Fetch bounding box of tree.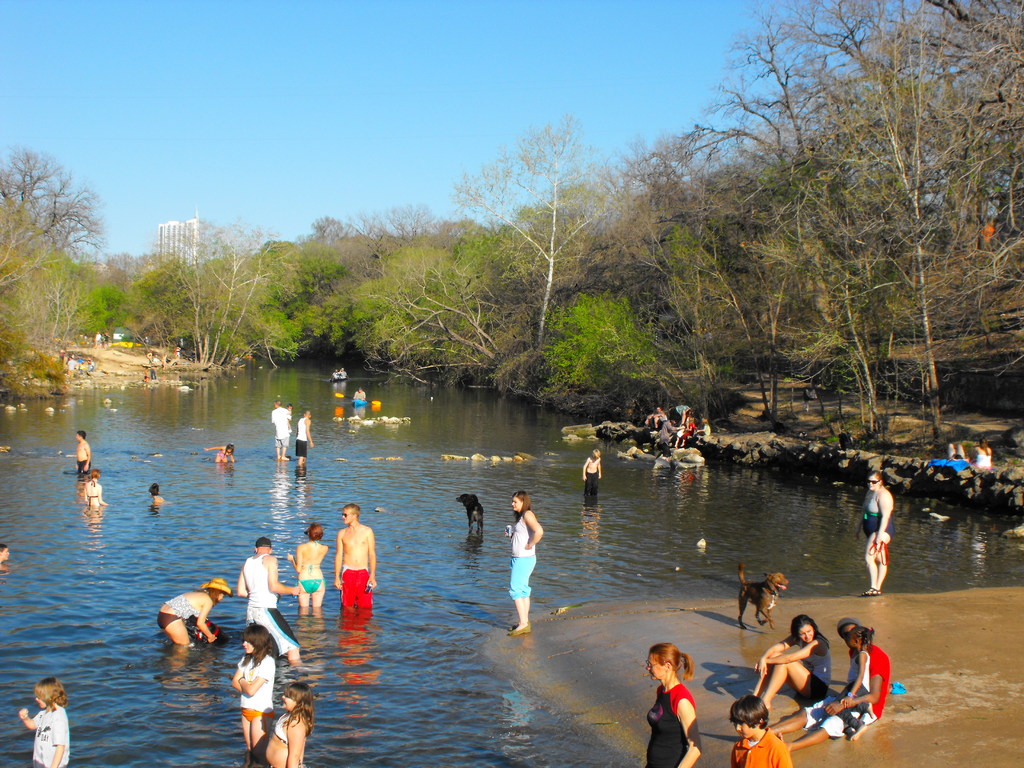
Bbox: [left=0, top=0, right=1023, bottom=426].
